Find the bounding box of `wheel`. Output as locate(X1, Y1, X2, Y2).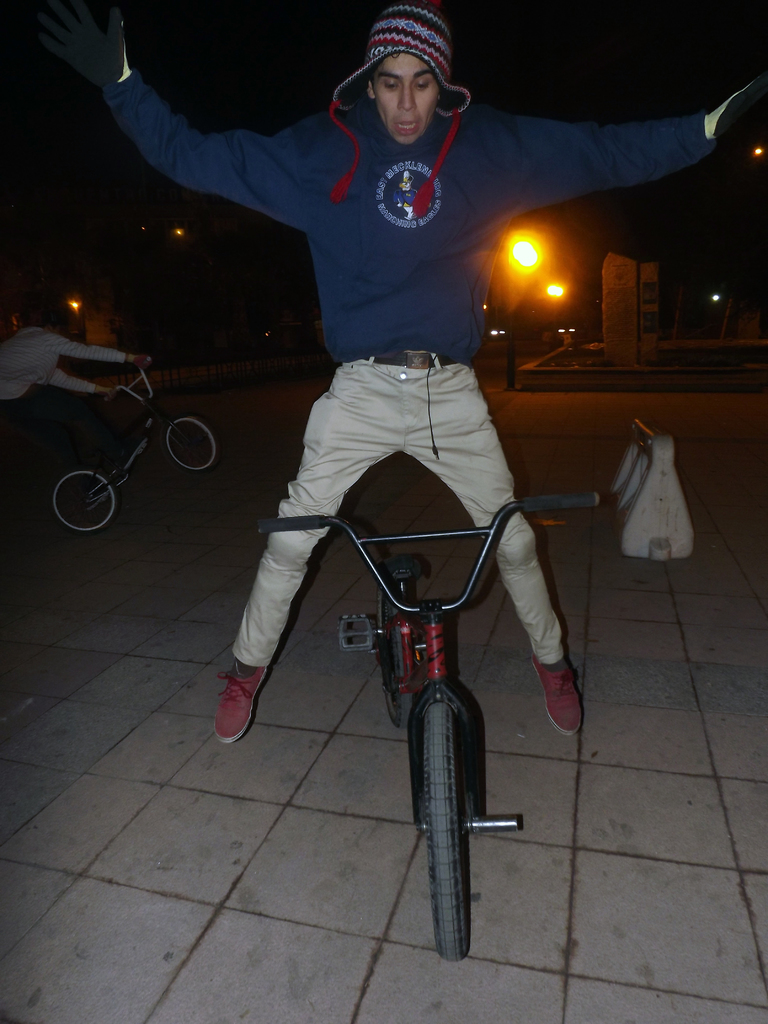
locate(426, 700, 471, 964).
